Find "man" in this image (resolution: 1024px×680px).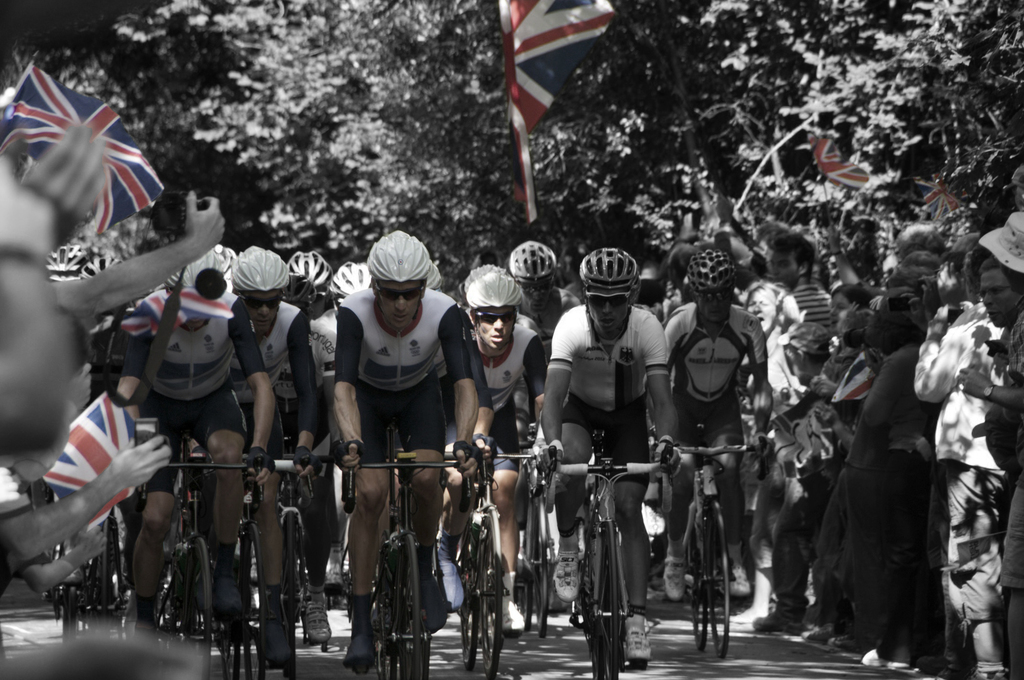
756/320/823/471.
